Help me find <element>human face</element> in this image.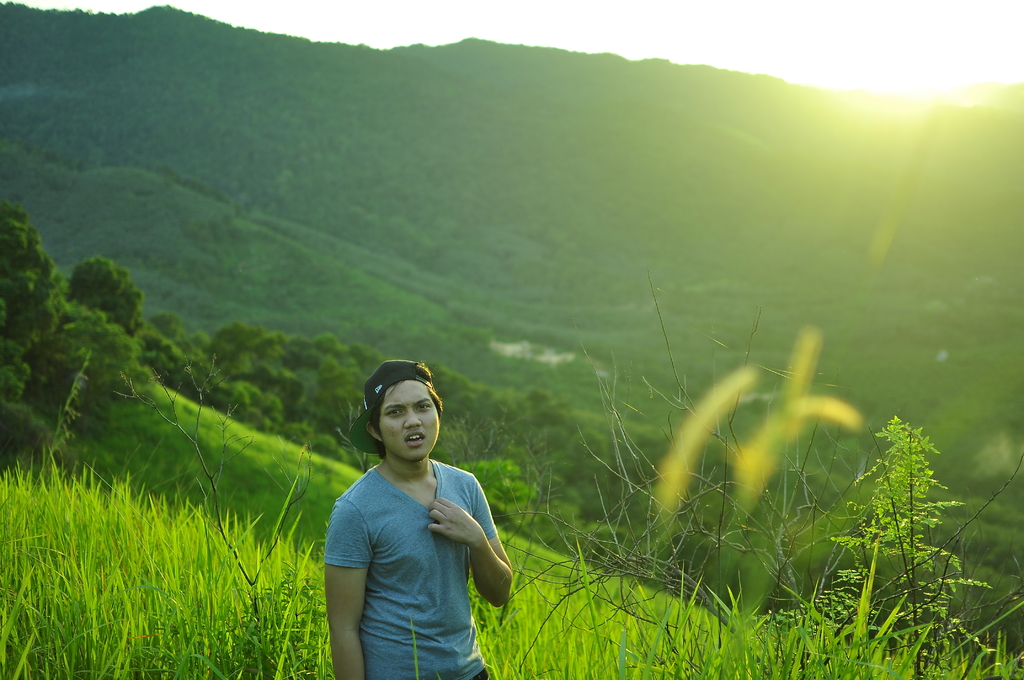
Found it: [x1=377, y1=376, x2=442, y2=457].
